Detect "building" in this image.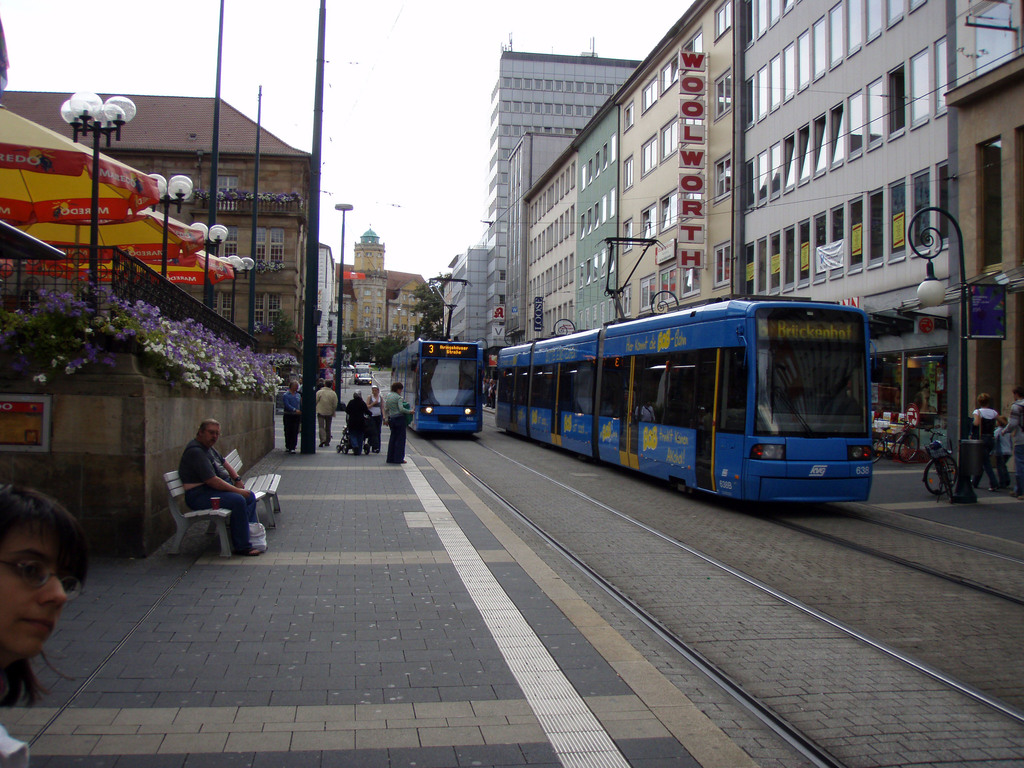
Detection: 564/100/617/323.
